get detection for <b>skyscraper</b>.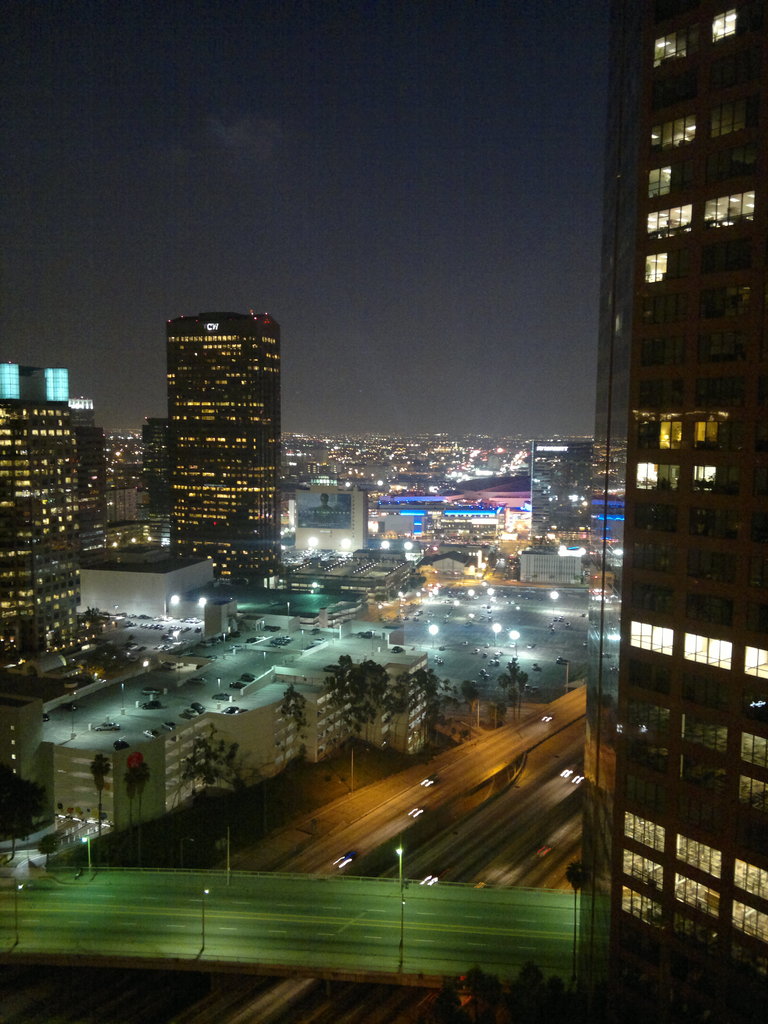
Detection: left=563, top=1, right=767, bottom=1021.
